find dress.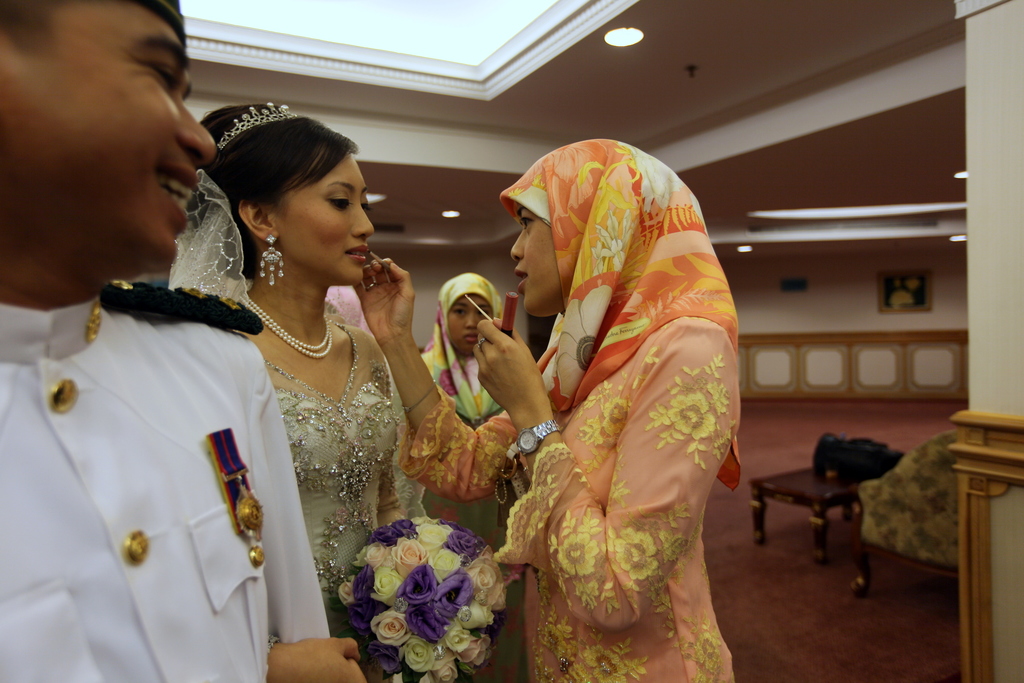
269 317 403 613.
